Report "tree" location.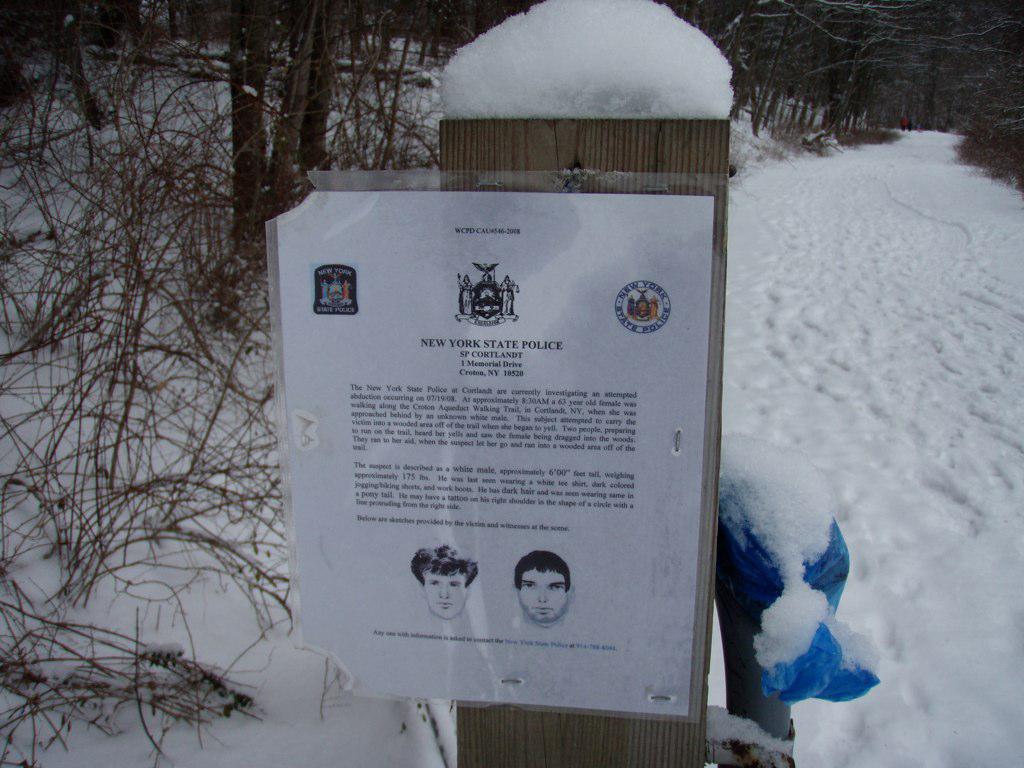
Report: 283 0 352 210.
